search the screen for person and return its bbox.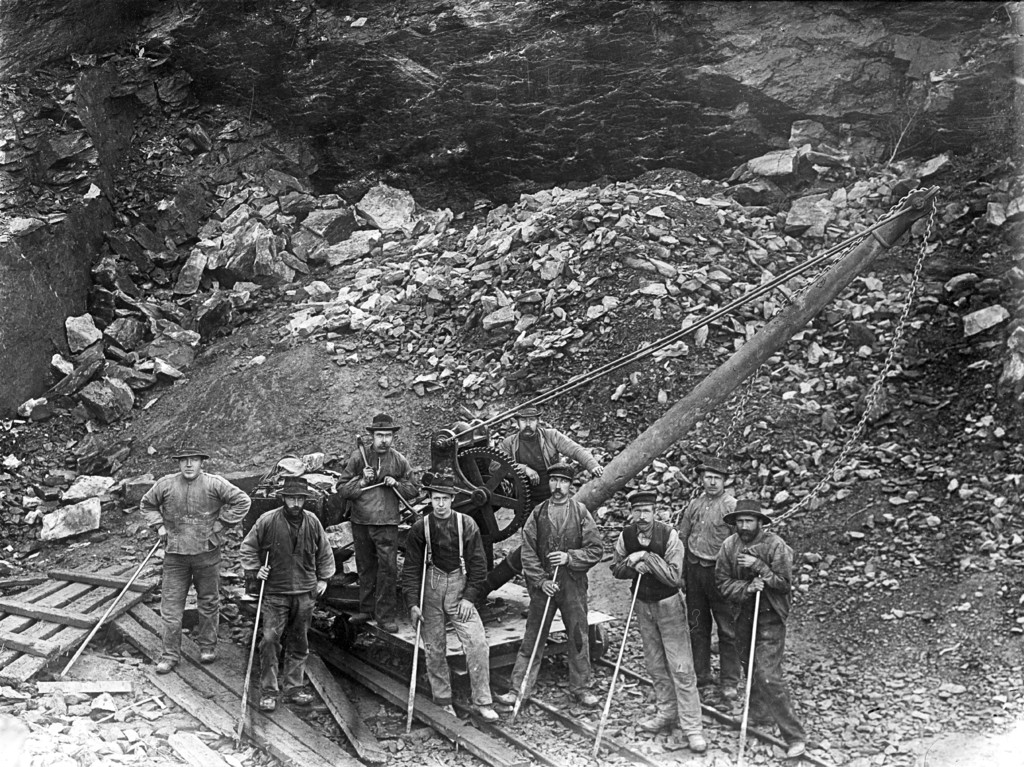
Found: 500 397 612 490.
